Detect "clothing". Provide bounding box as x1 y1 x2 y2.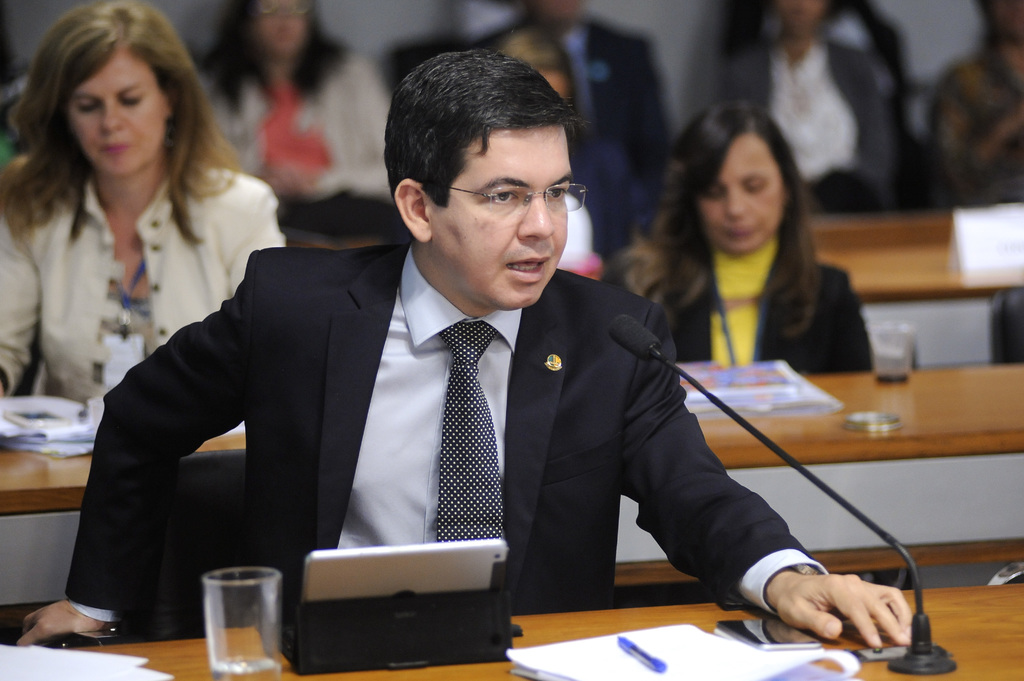
203 48 393 200.
